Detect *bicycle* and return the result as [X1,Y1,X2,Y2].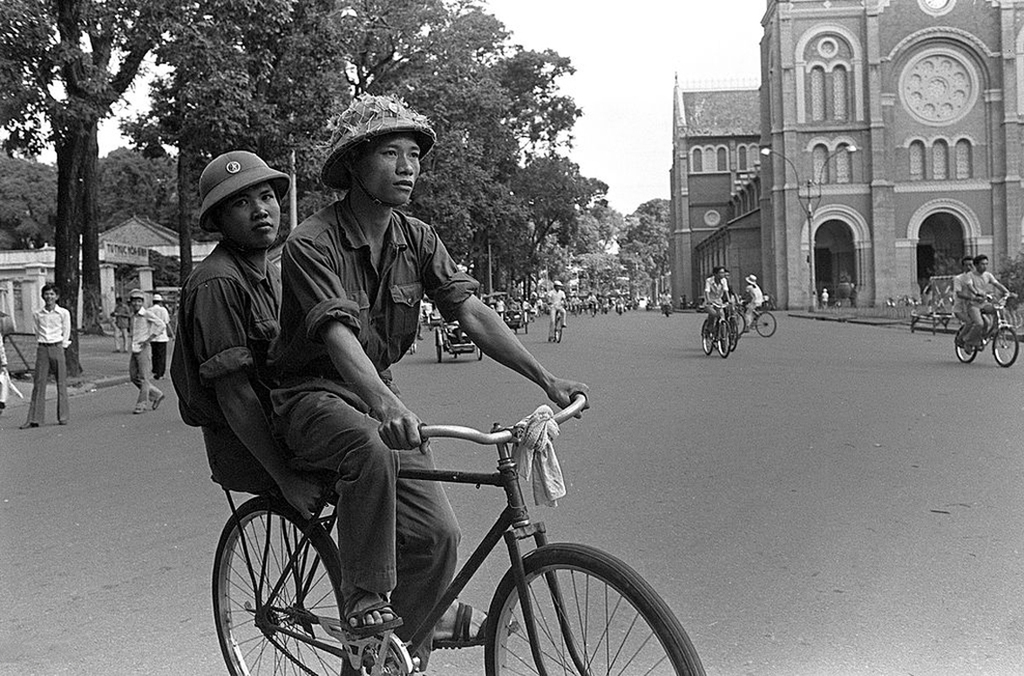
[165,363,729,675].
